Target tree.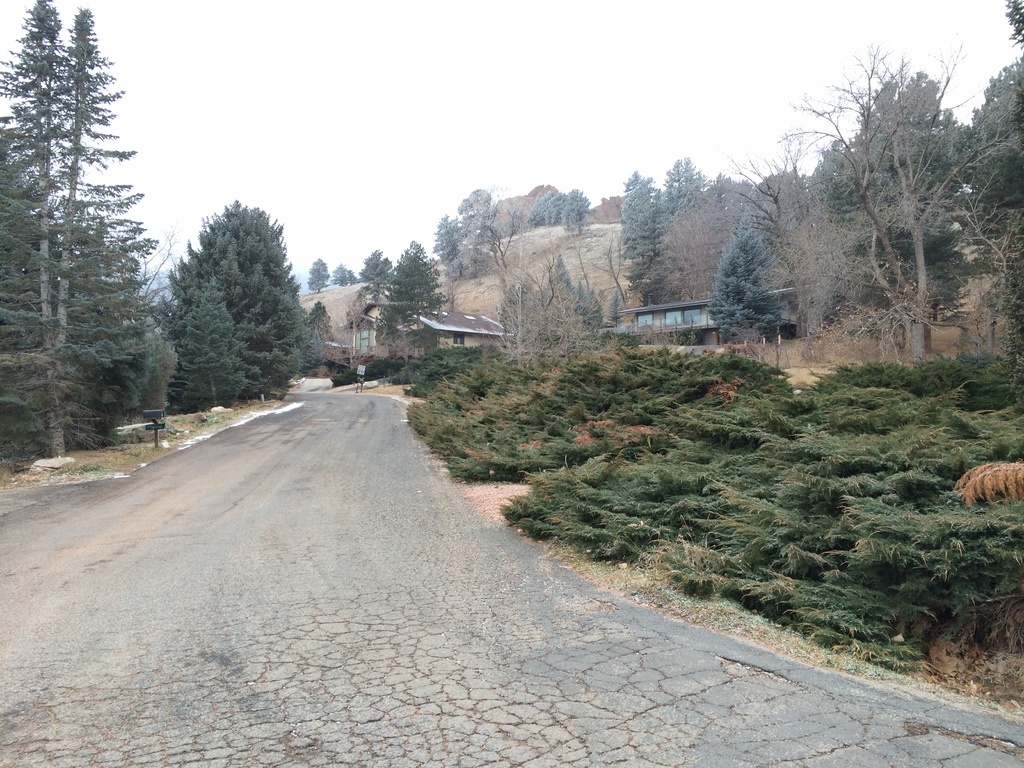
Target region: [left=494, top=254, right=598, bottom=351].
